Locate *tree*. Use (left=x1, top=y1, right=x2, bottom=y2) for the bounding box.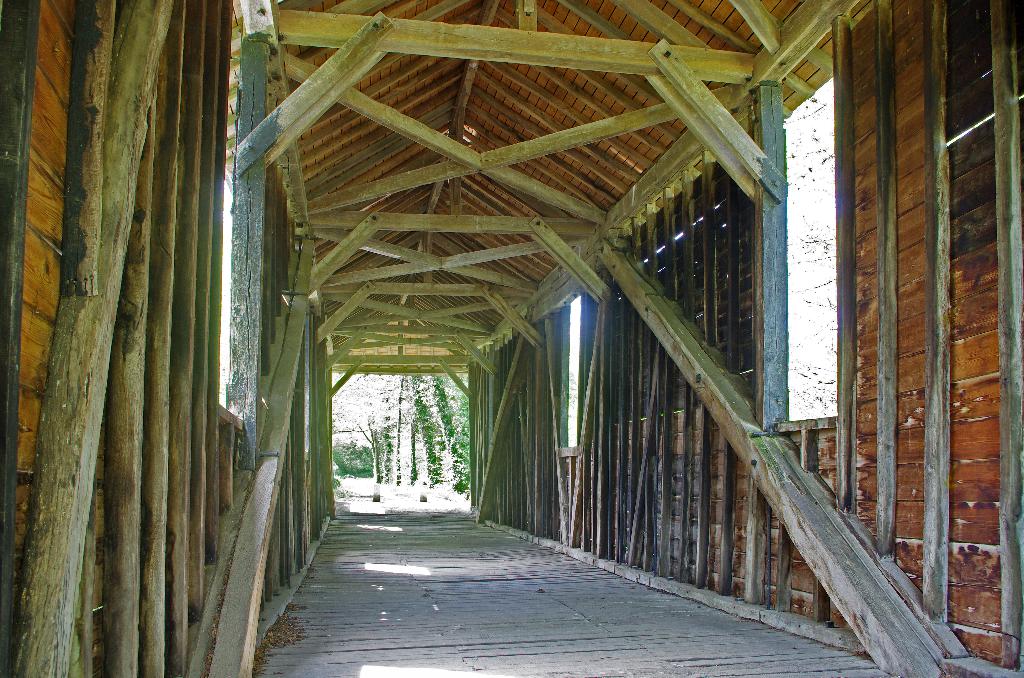
(left=379, top=374, right=409, bottom=485).
